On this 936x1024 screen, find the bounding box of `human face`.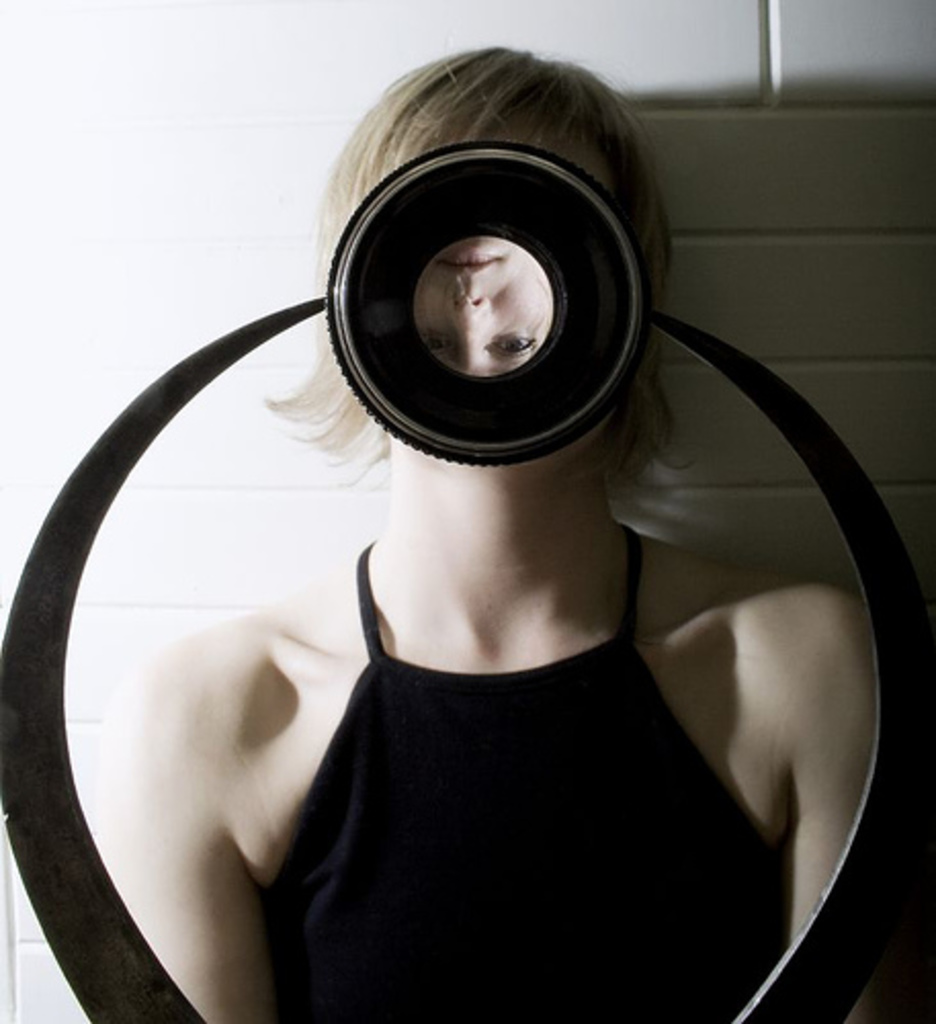
Bounding box: rect(412, 233, 553, 383).
